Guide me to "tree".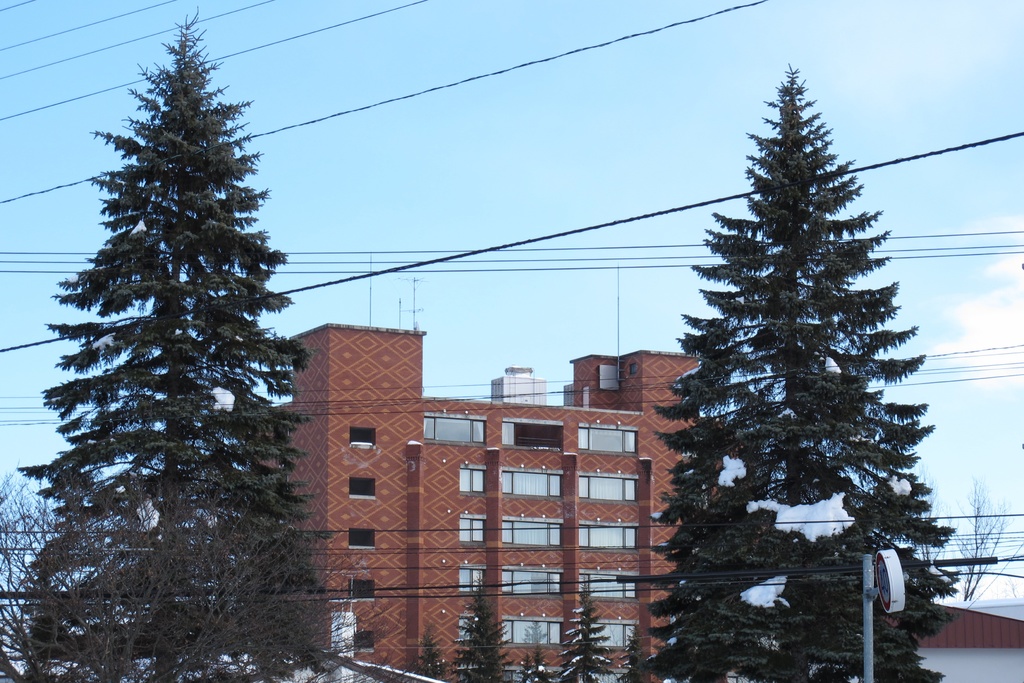
Guidance: 548, 580, 616, 682.
